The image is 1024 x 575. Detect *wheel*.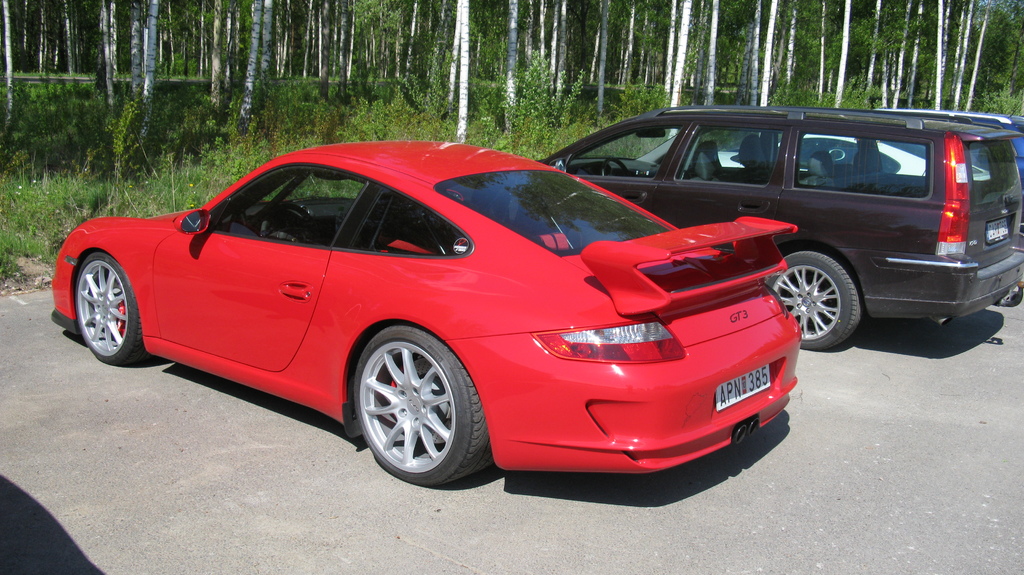
Detection: 260, 203, 318, 243.
